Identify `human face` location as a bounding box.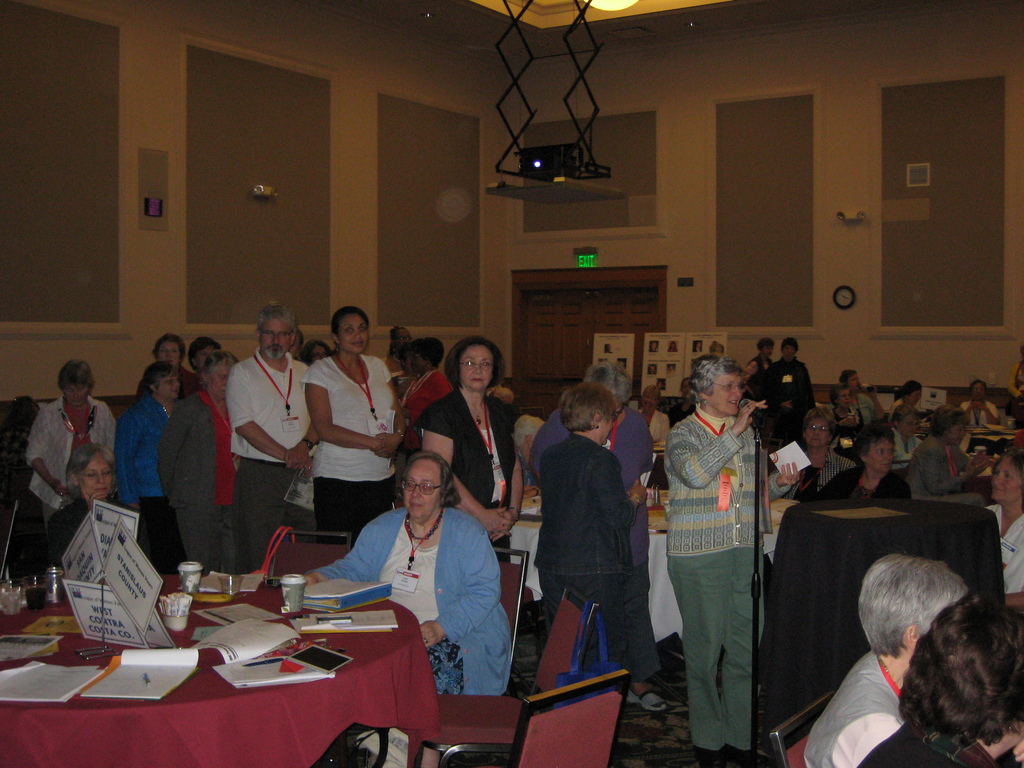
<box>867,435,892,472</box>.
